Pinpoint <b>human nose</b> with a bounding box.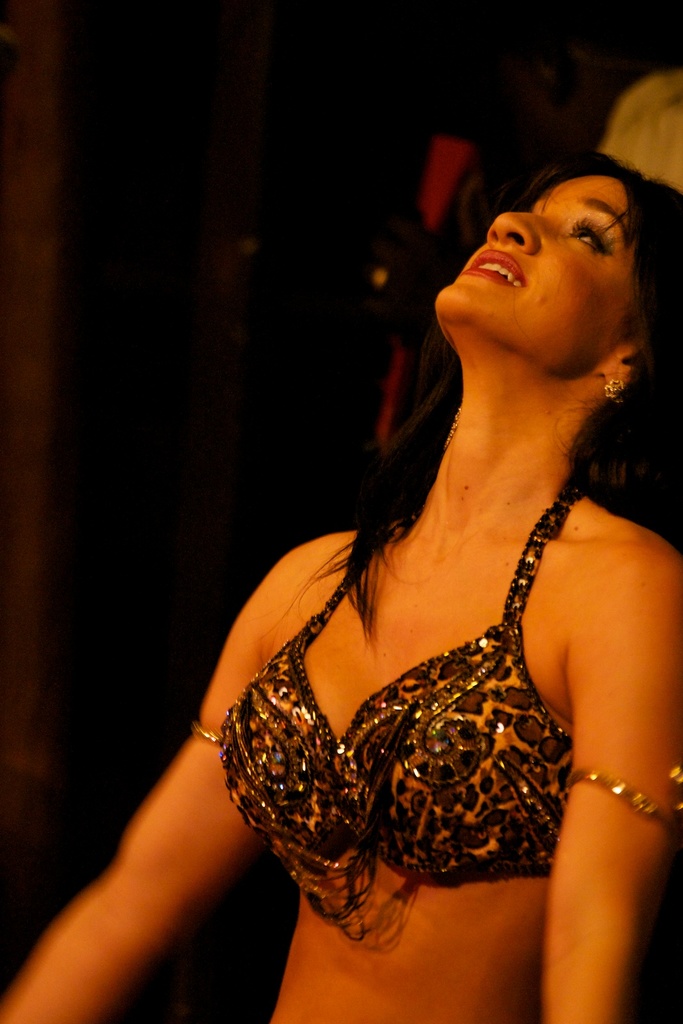
BBox(488, 205, 561, 256).
